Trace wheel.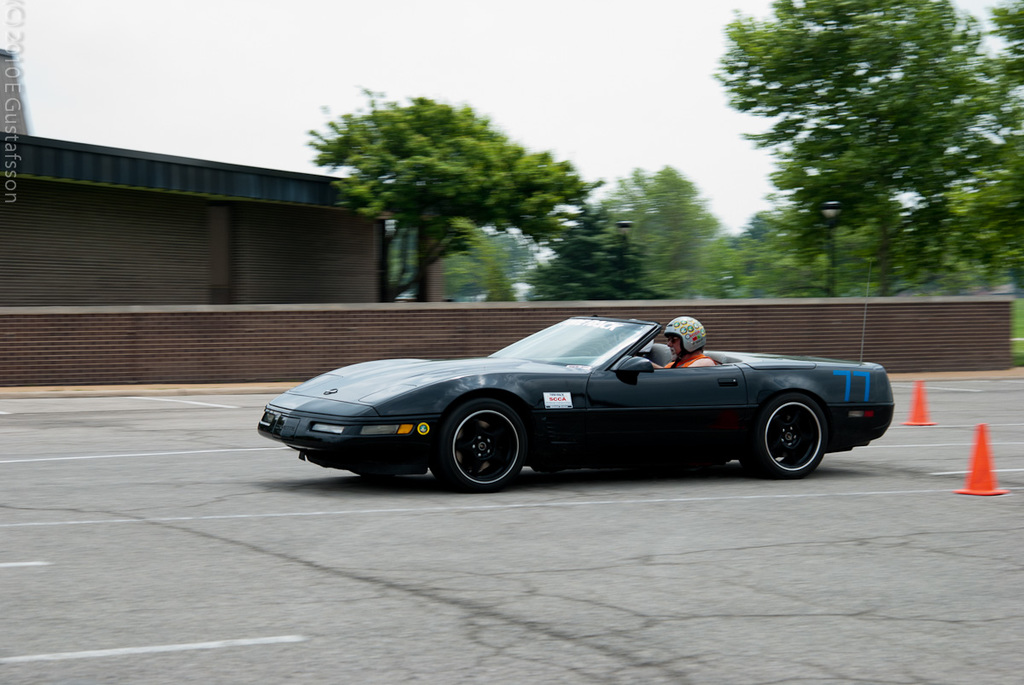
Traced to rect(437, 407, 527, 483).
